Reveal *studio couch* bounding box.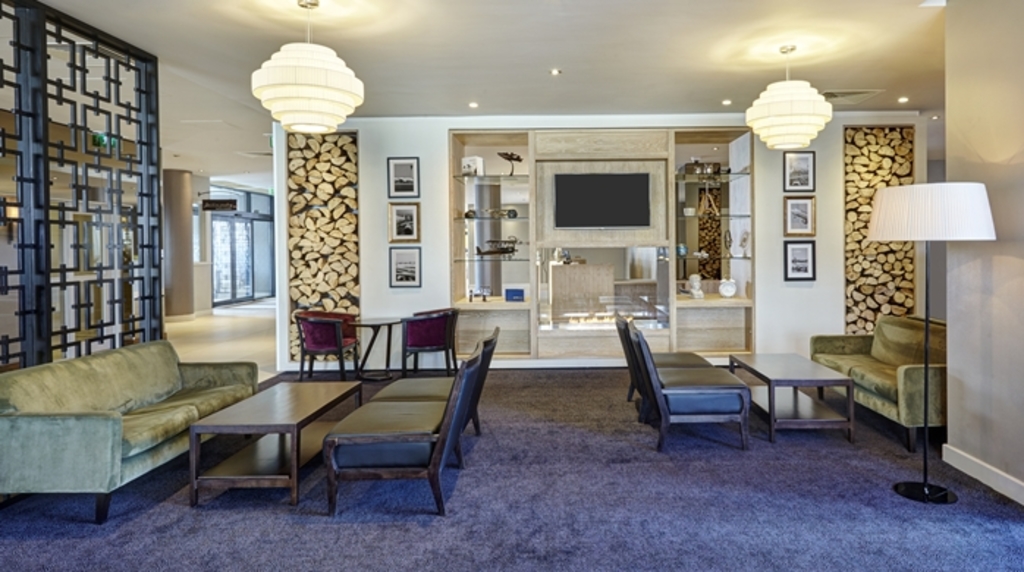
Revealed: box(813, 307, 948, 452).
